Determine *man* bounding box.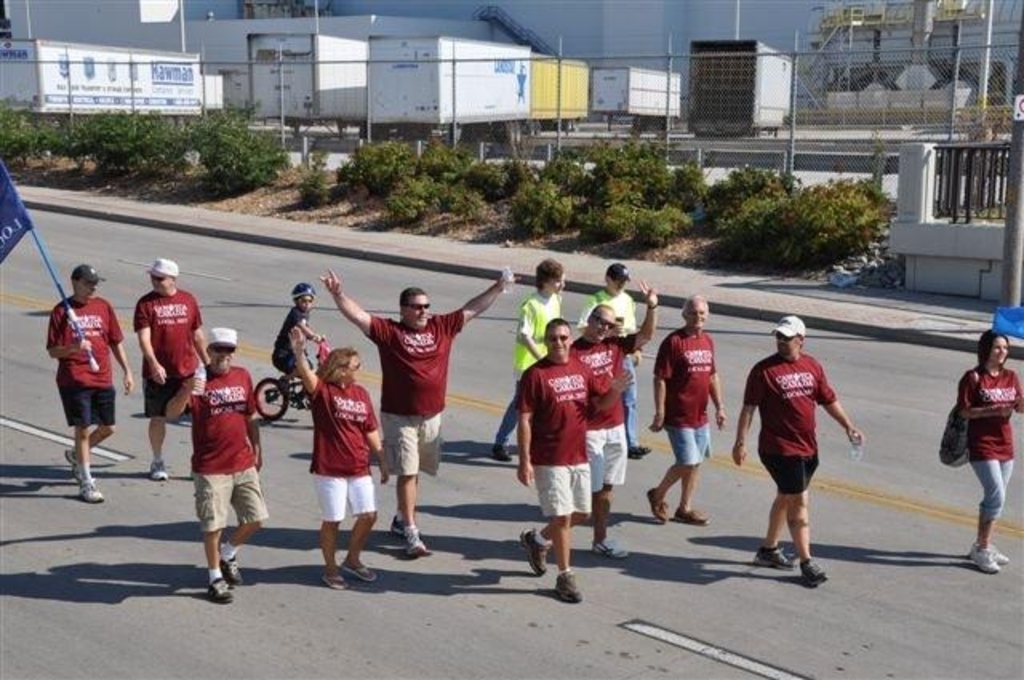
Determined: <bbox>754, 322, 856, 578</bbox>.
